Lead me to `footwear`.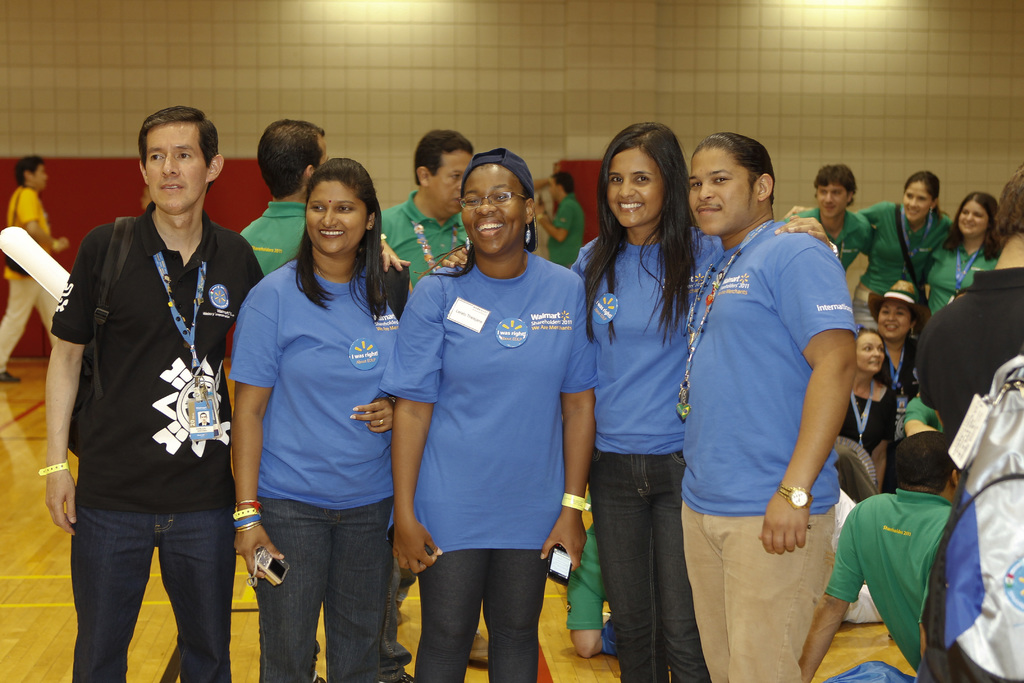
Lead to 0 371 22 384.
